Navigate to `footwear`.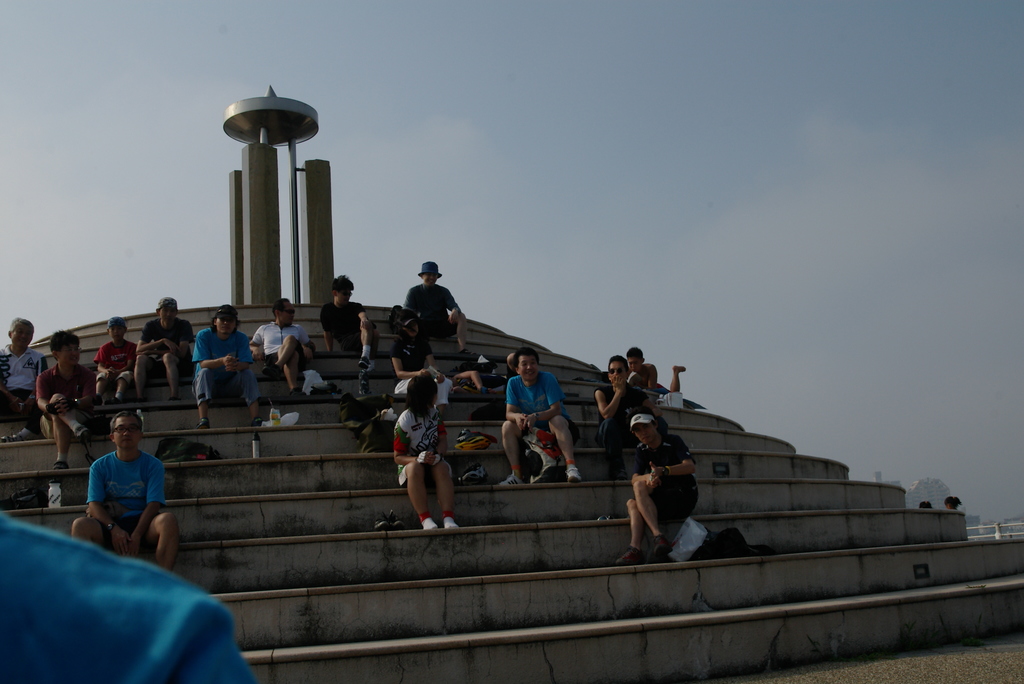
Navigation target: detection(168, 393, 180, 402).
